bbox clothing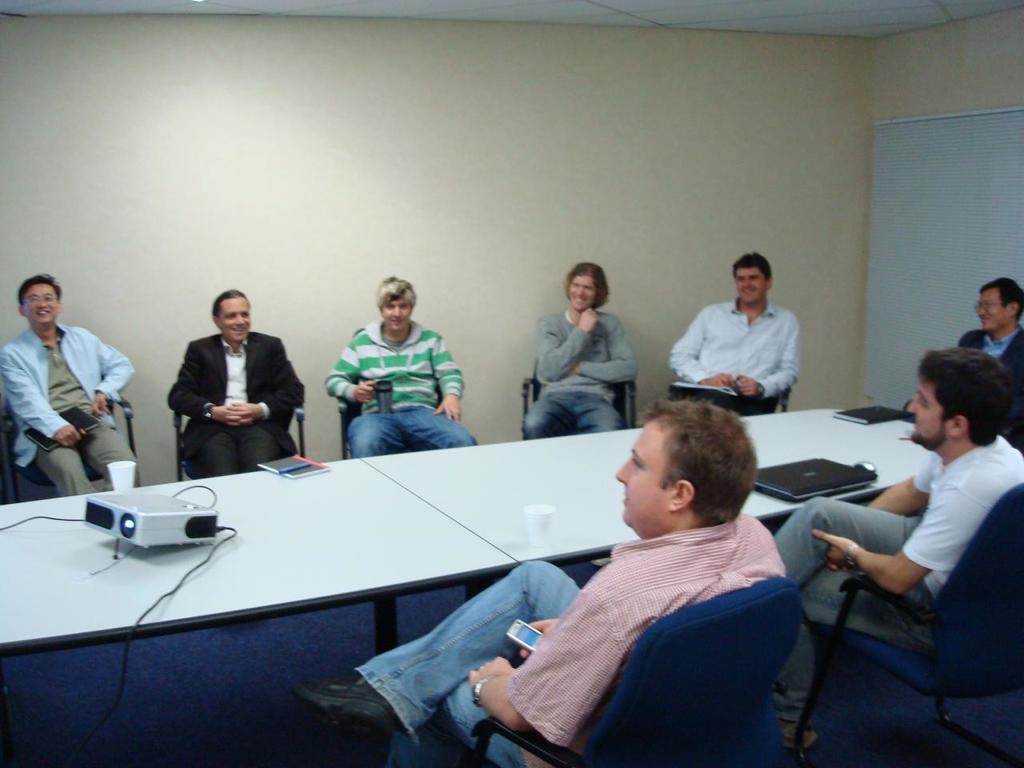
<bbox>674, 300, 798, 422</bbox>
